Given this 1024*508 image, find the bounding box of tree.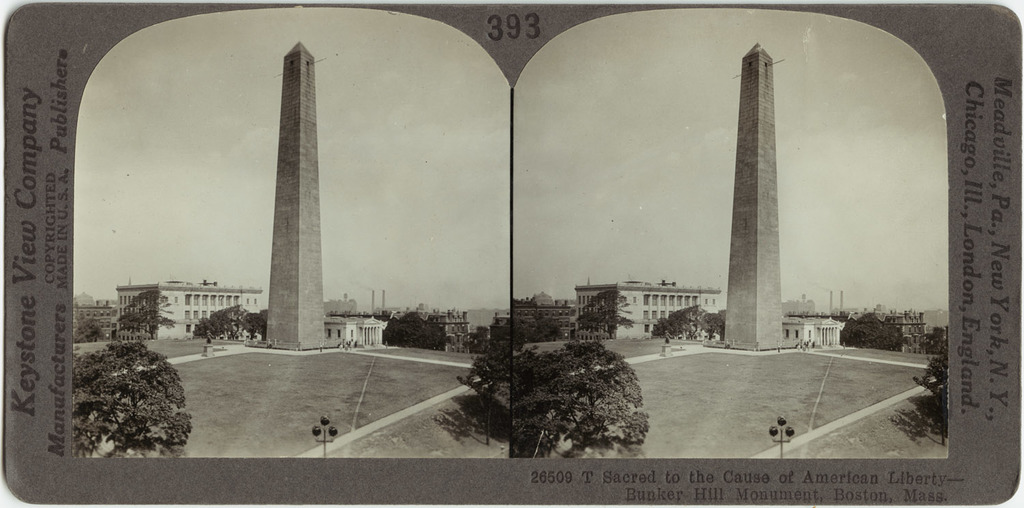
{"x1": 66, "y1": 336, "x2": 190, "y2": 457}.
